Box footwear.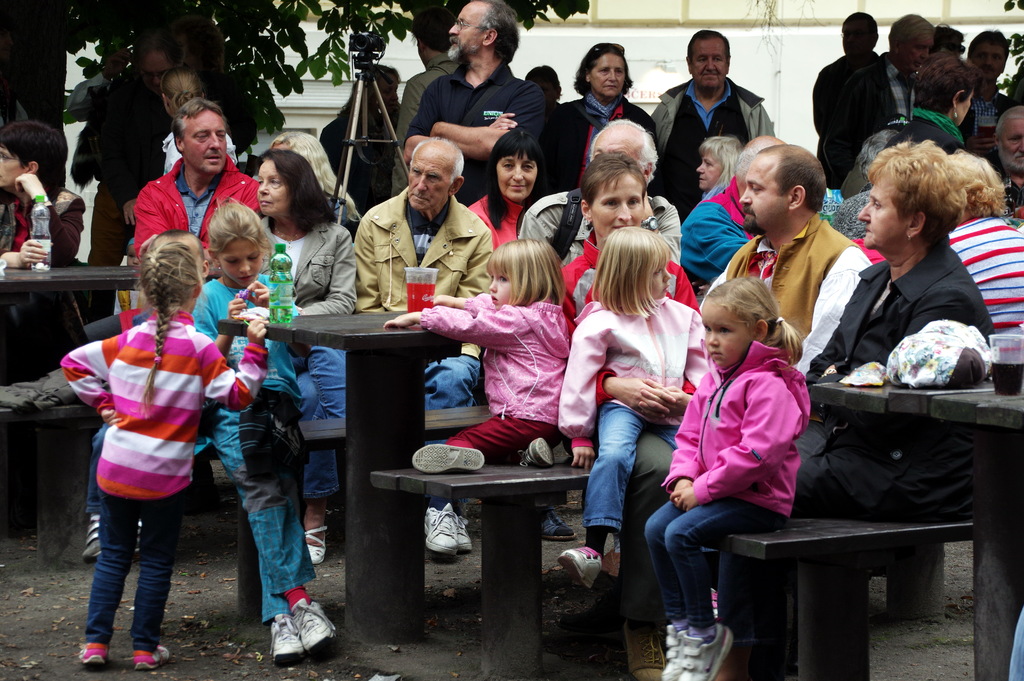
412, 443, 483, 474.
